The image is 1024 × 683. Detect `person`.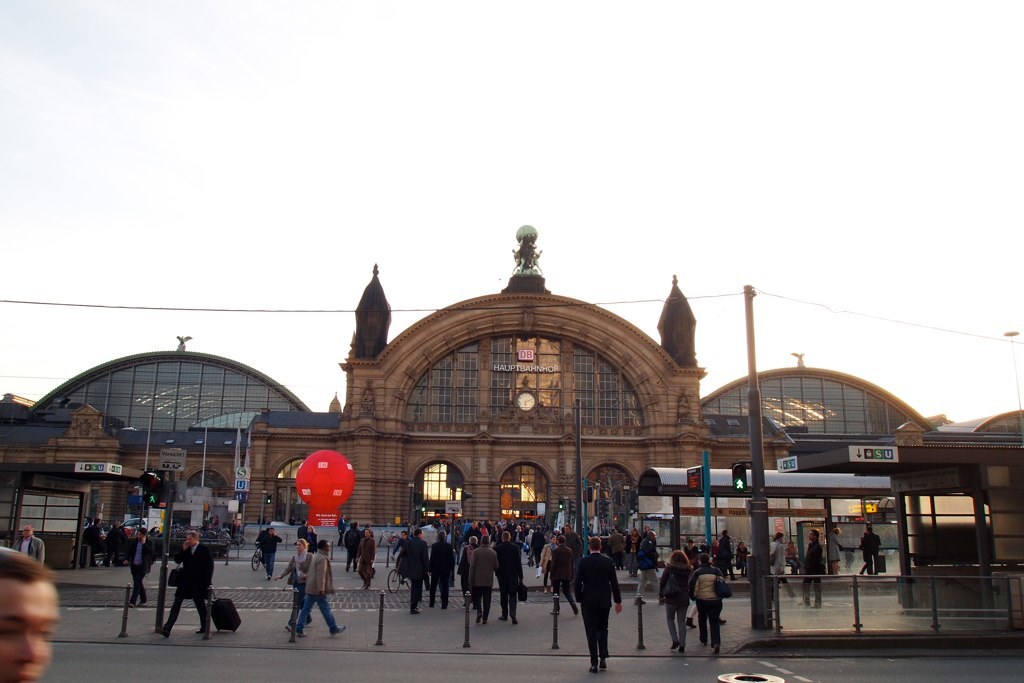
Detection: bbox=(566, 542, 622, 668).
